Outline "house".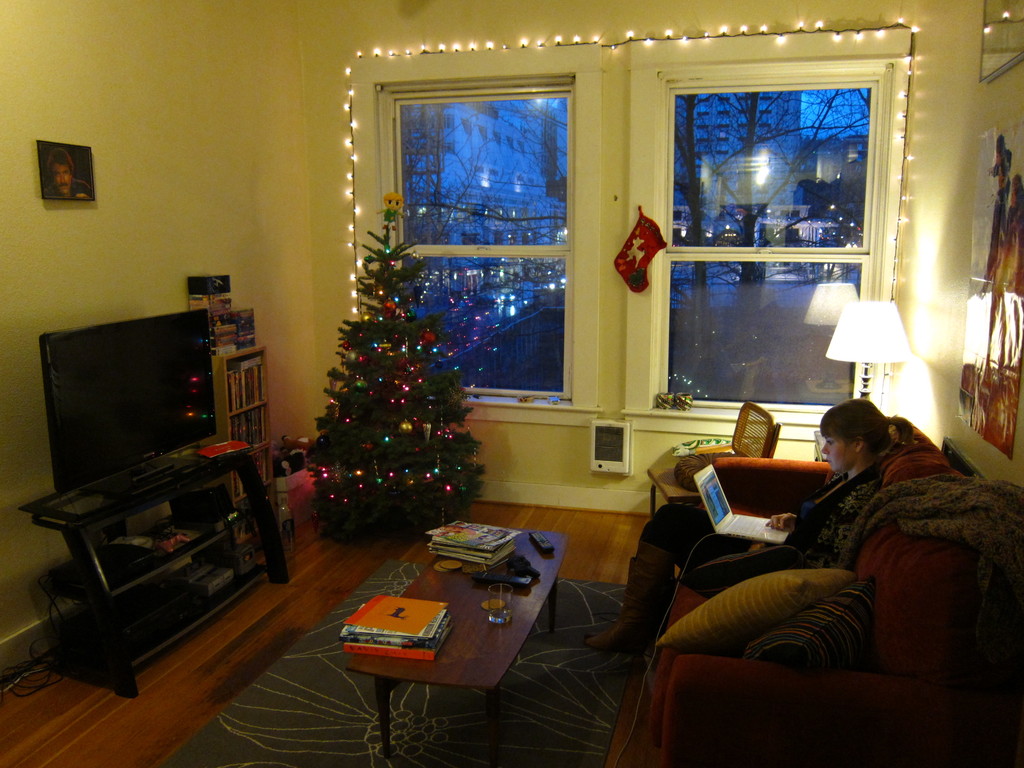
Outline: 150/0/1023/709.
